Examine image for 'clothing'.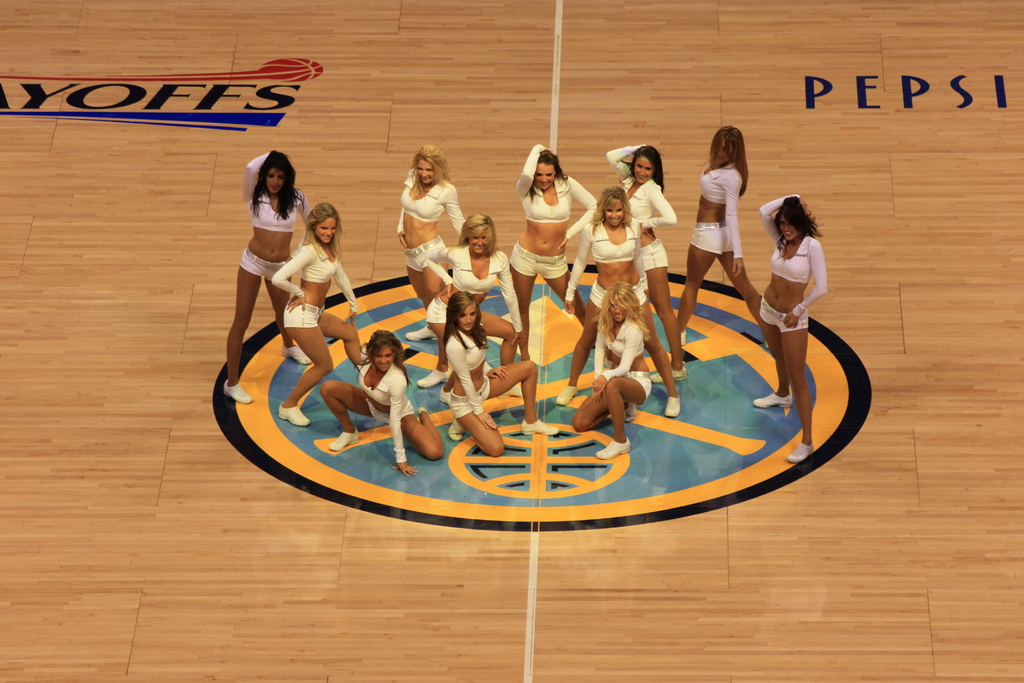
Examination result: pyautogui.locateOnScreen(699, 154, 744, 259).
